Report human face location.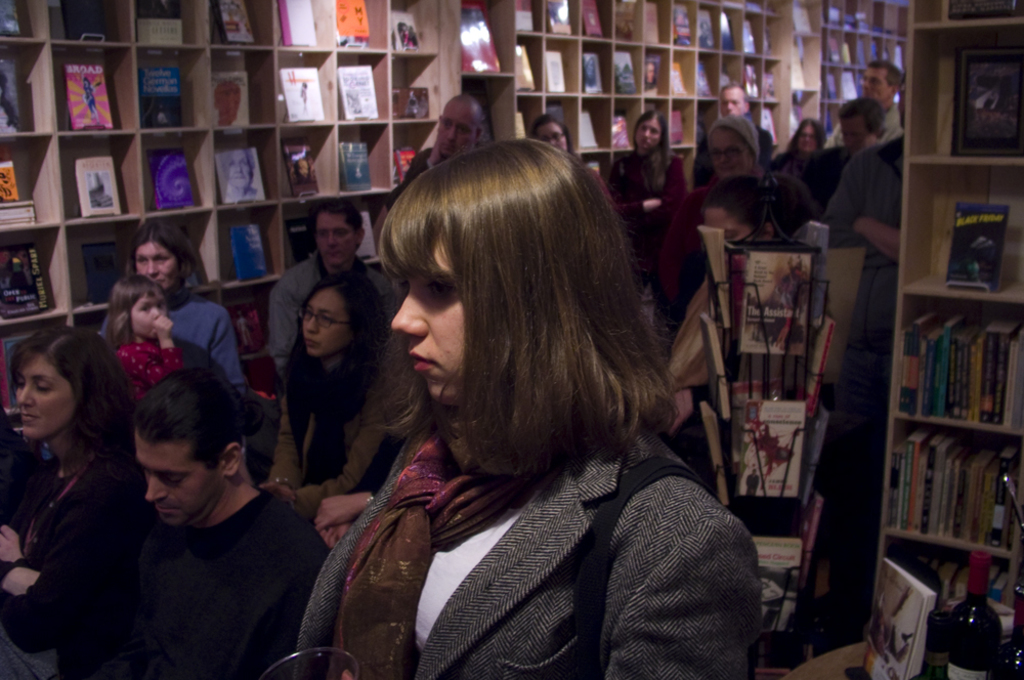
Report: bbox=[631, 117, 656, 147].
